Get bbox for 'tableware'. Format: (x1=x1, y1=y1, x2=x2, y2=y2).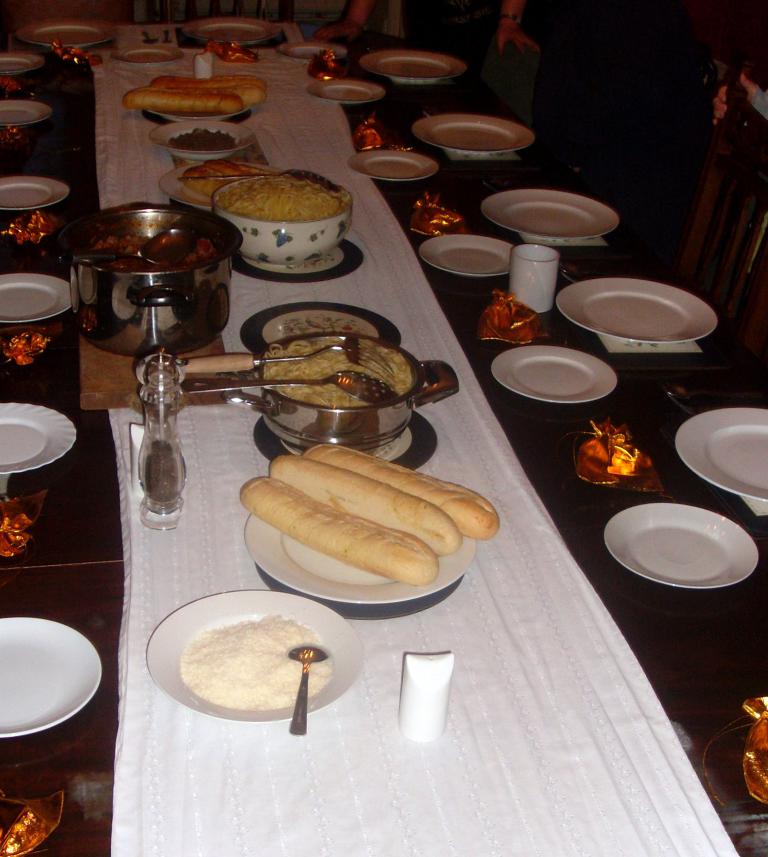
(x1=241, y1=299, x2=399, y2=352).
